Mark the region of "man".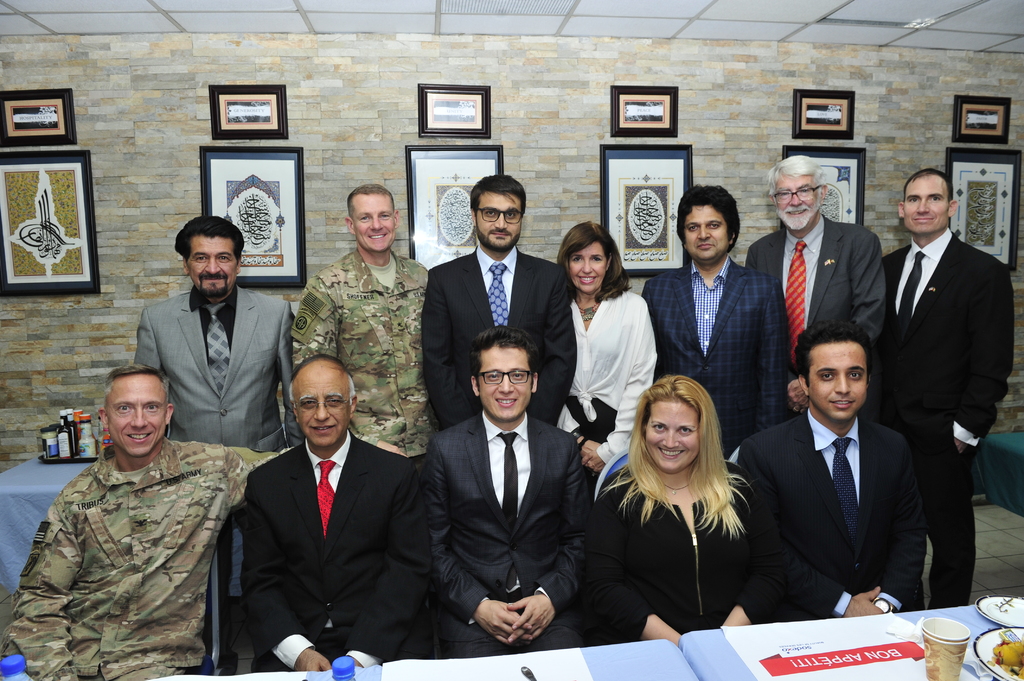
Region: bbox=[737, 320, 927, 620].
